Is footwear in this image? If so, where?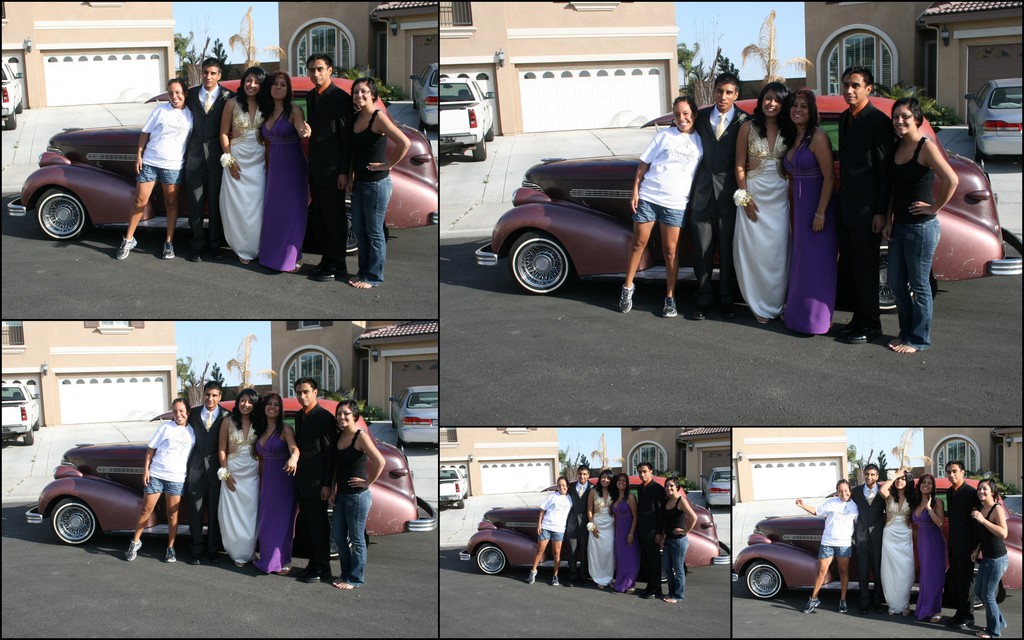
Yes, at detection(836, 601, 845, 609).
